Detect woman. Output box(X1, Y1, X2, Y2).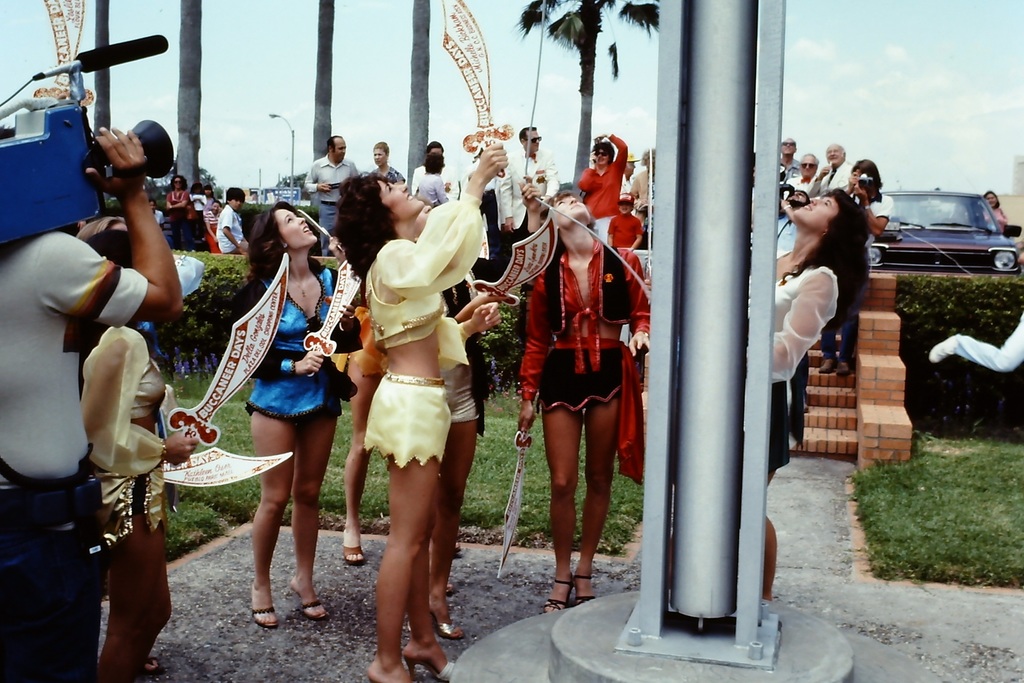
box(74, 202, 202, 682).
